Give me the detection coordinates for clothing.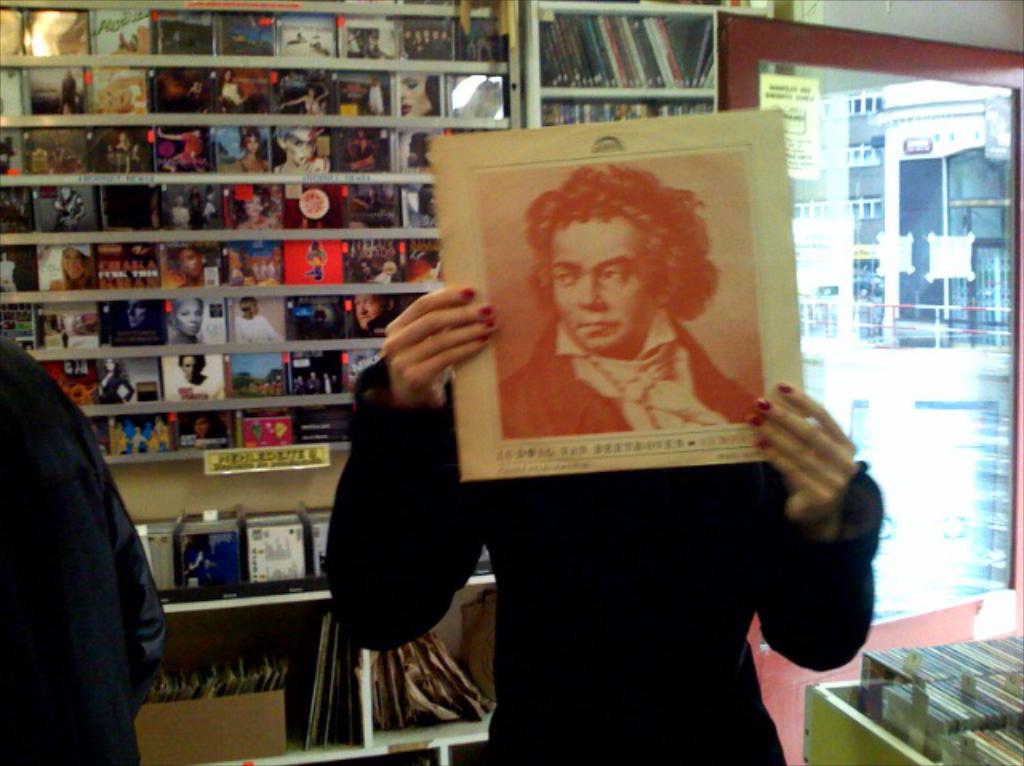
[234, 313, 283, 342].
